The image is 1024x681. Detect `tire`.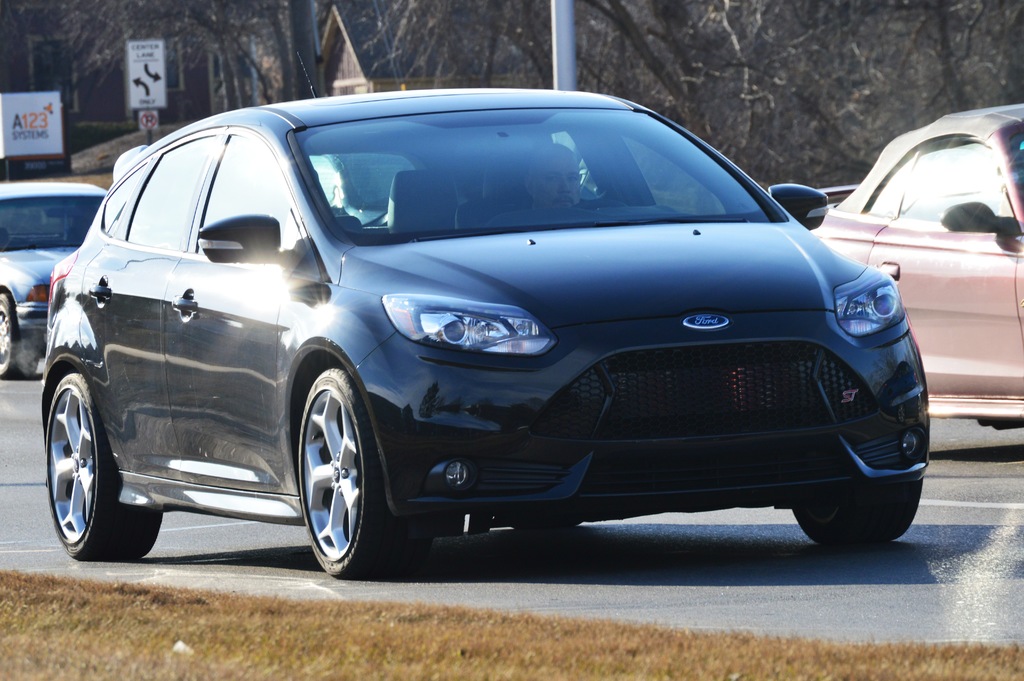
Detection: l=792, t=472, r=924, b=545.
